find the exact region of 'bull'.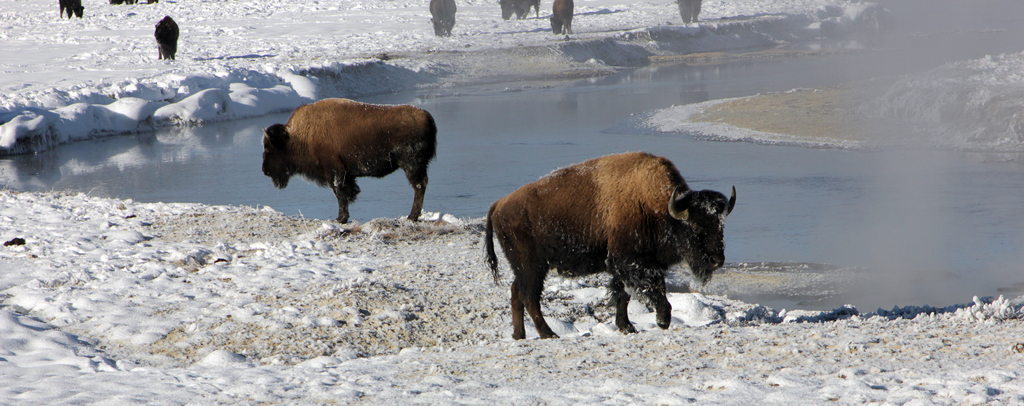
Exact region: [428,0,458,36].
